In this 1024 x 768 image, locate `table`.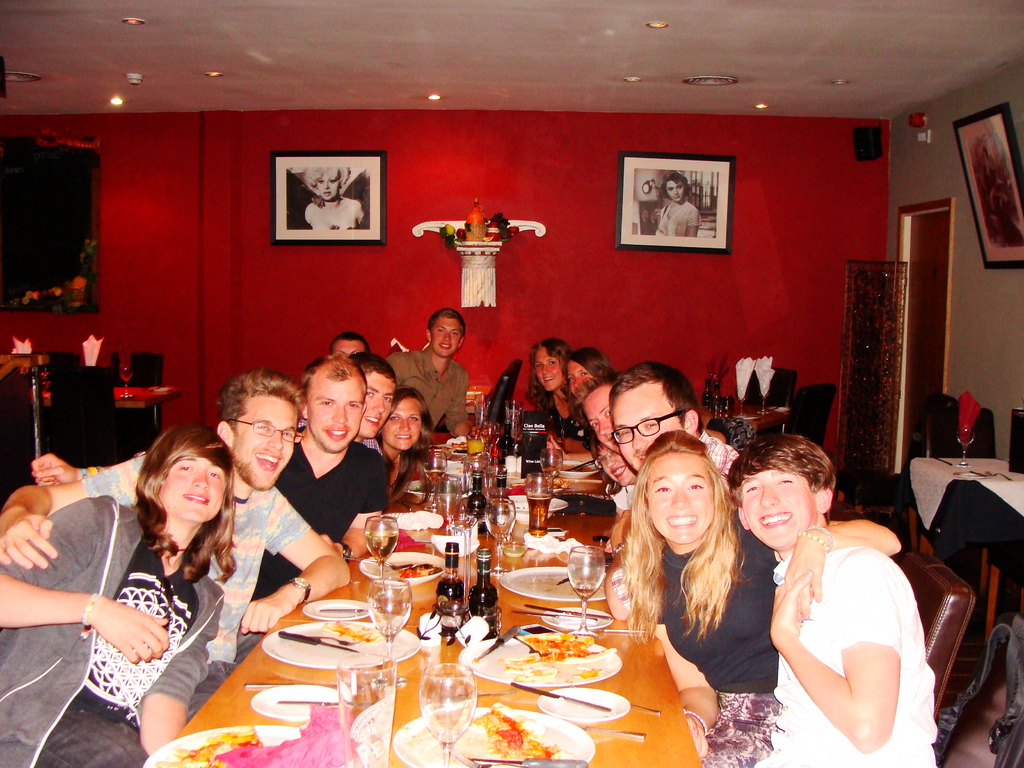
Bounding box: x1=276, y1=428, x2=654, y2=632.
